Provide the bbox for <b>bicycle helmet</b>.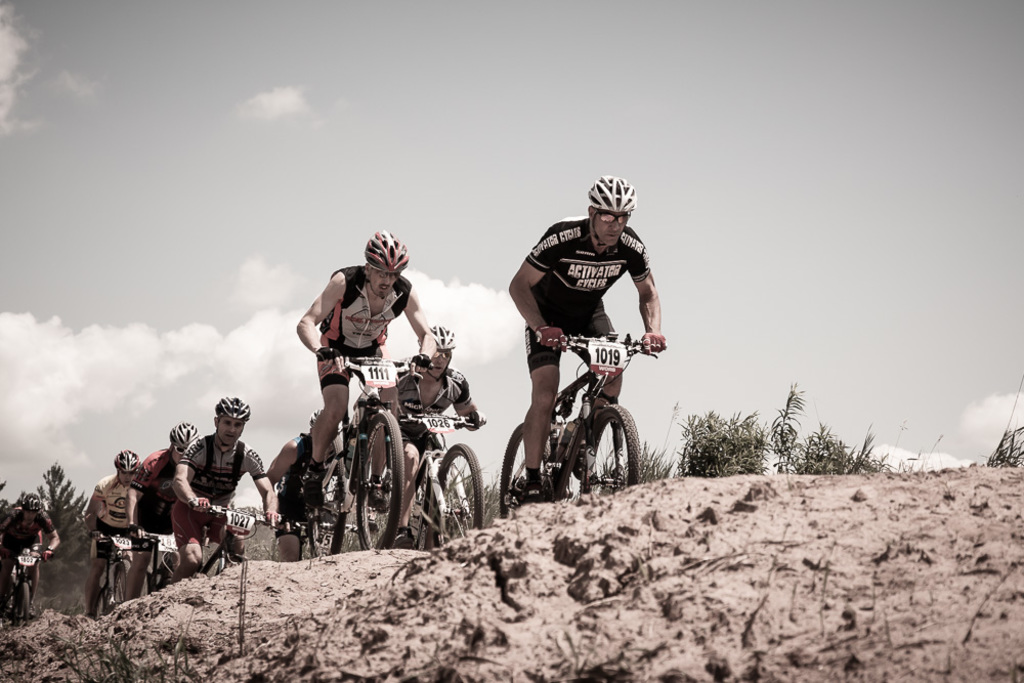
Rect(22, 488, 43, 515).
